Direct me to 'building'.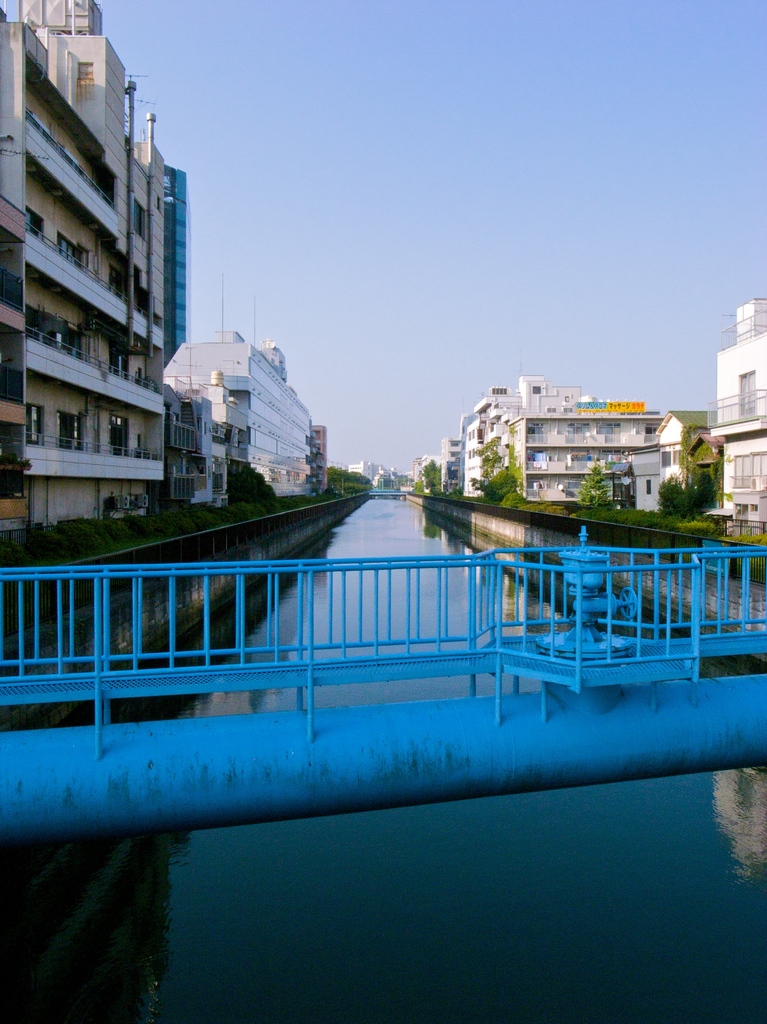
Direction: locate(463, 374, 656, 510).
